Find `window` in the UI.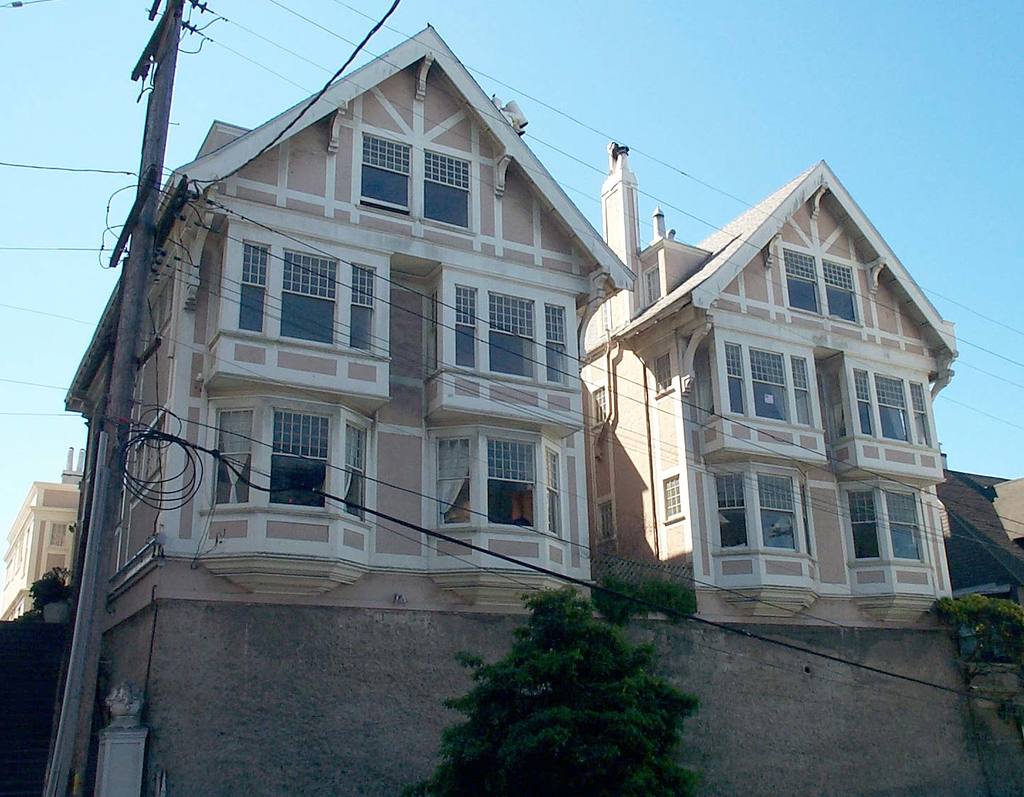
UI element at l=850, t=368, r=874, b=437.
